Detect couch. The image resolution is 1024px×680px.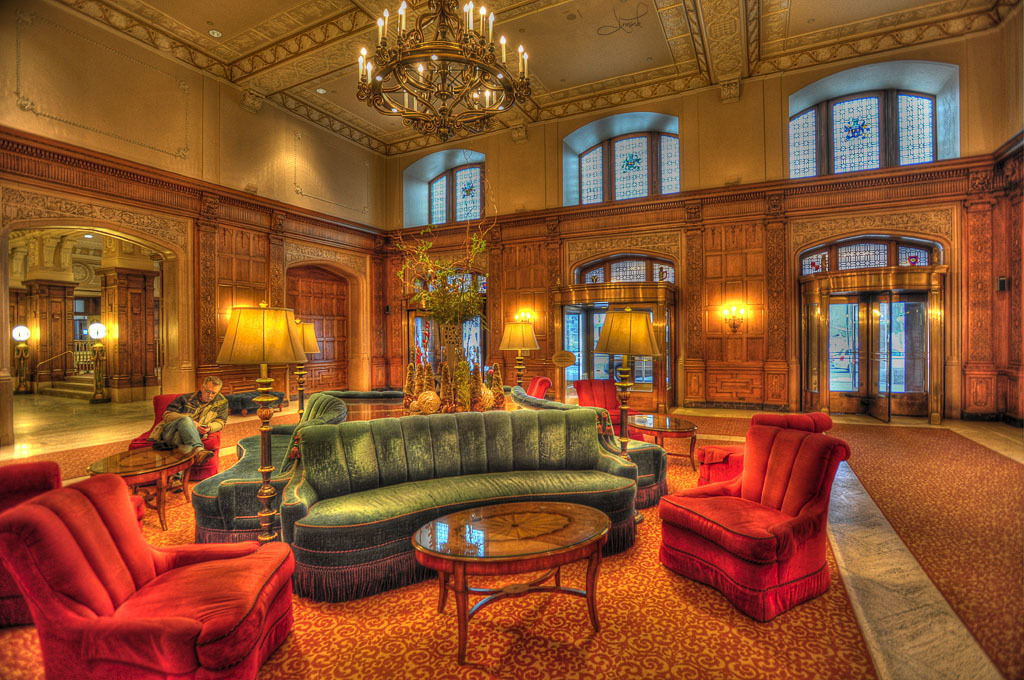
BBox(186, 387, 348, 556).
